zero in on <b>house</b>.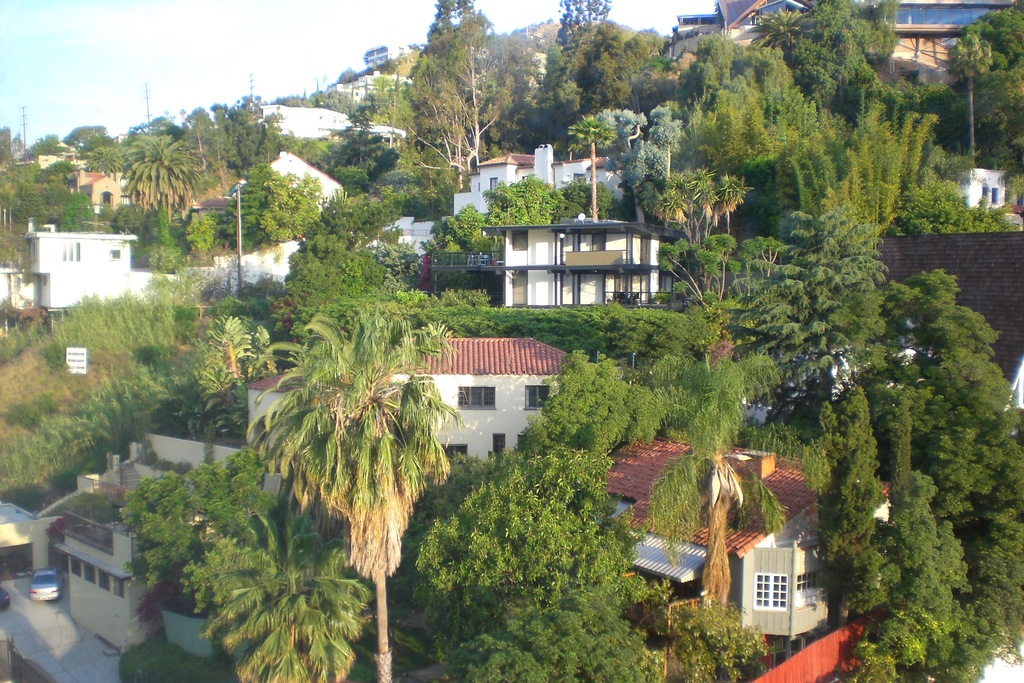
Zeroed in: pyautogui.locateOnScreen(478, 197, 698, 309).
